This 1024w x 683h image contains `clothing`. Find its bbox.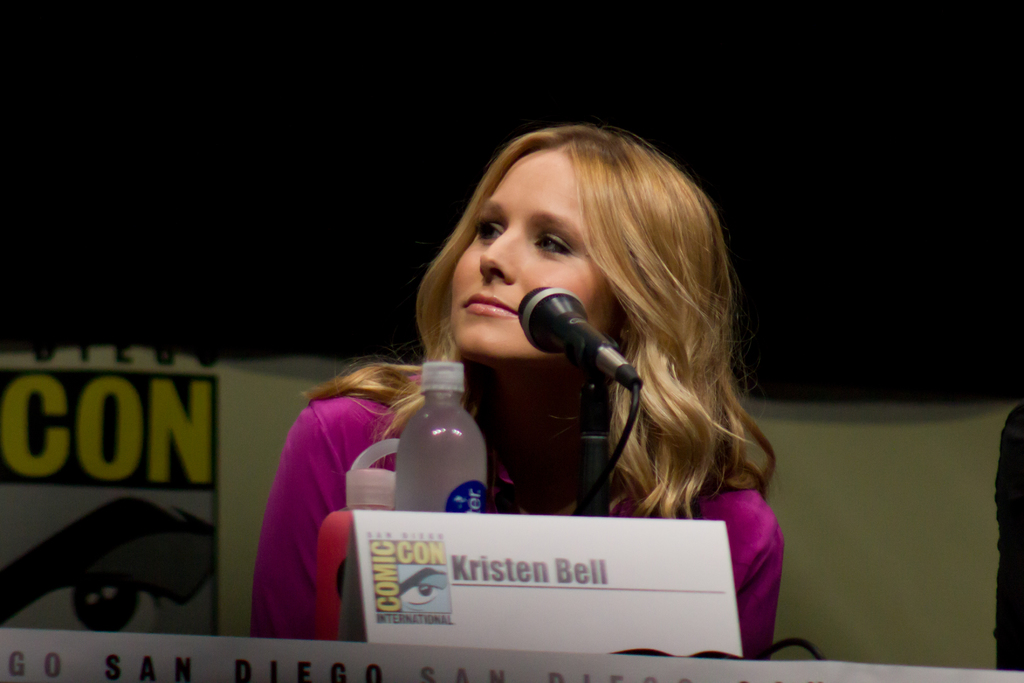
<bbox>252, 373, 788, 659</bbox>.
